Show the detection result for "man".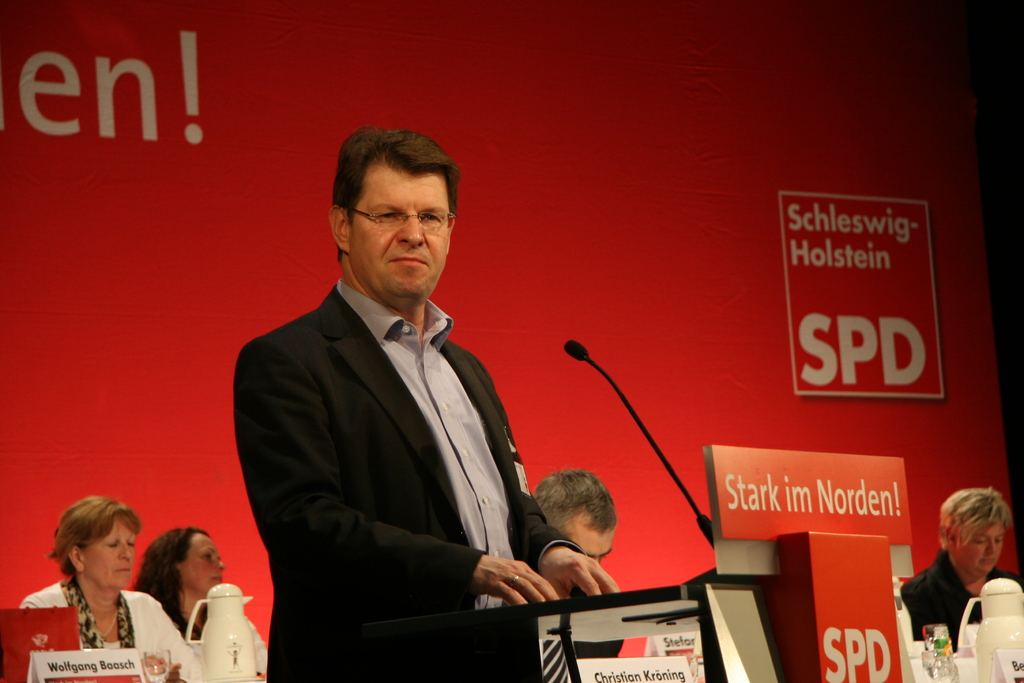
detection(221, 138, 578, 657).
